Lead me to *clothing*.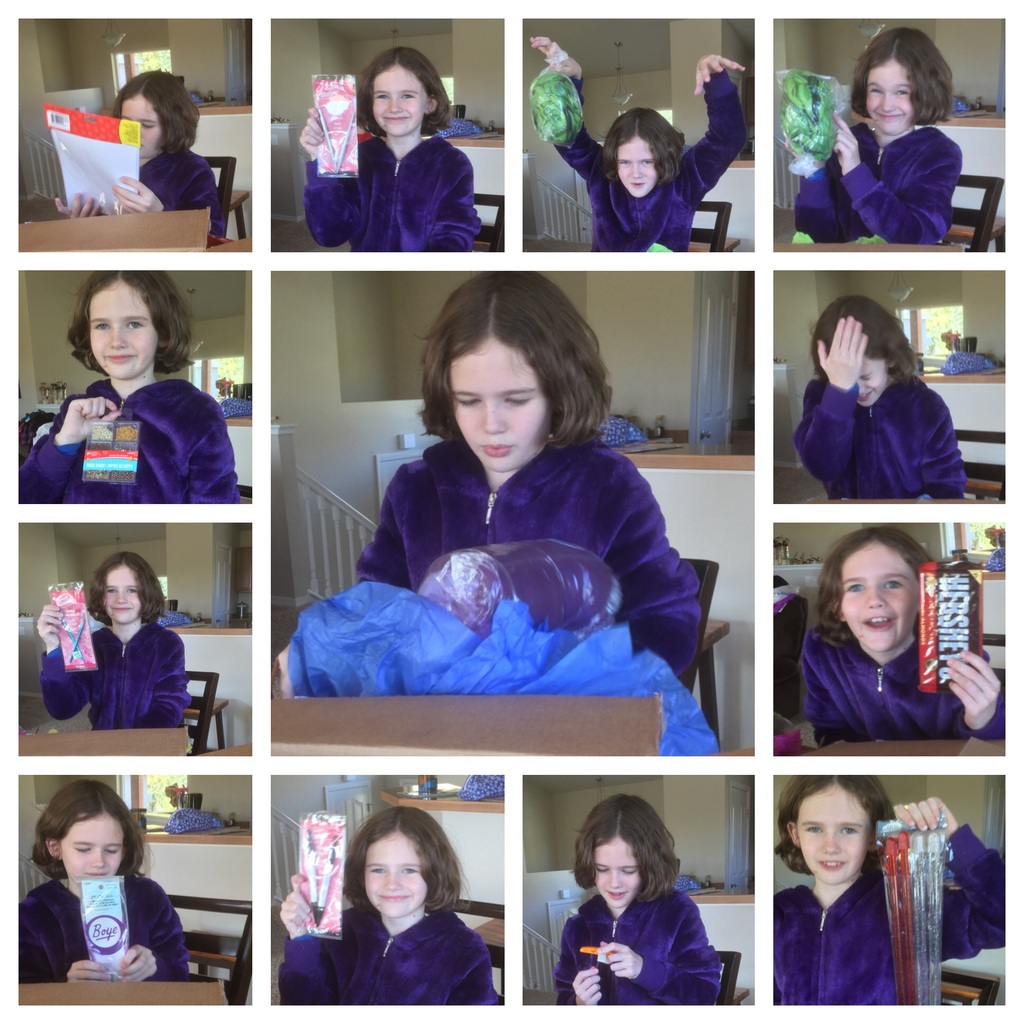
Lead to detection(134, 141, 221, 244).
